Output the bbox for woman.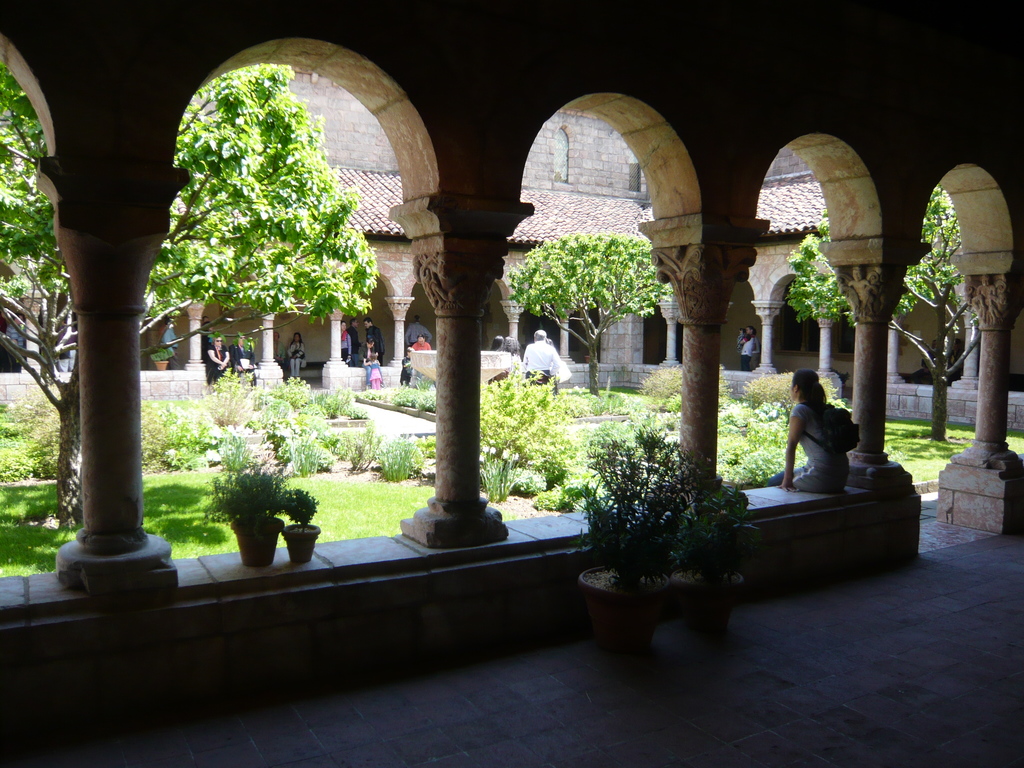
[341, 319, 352, 365].
